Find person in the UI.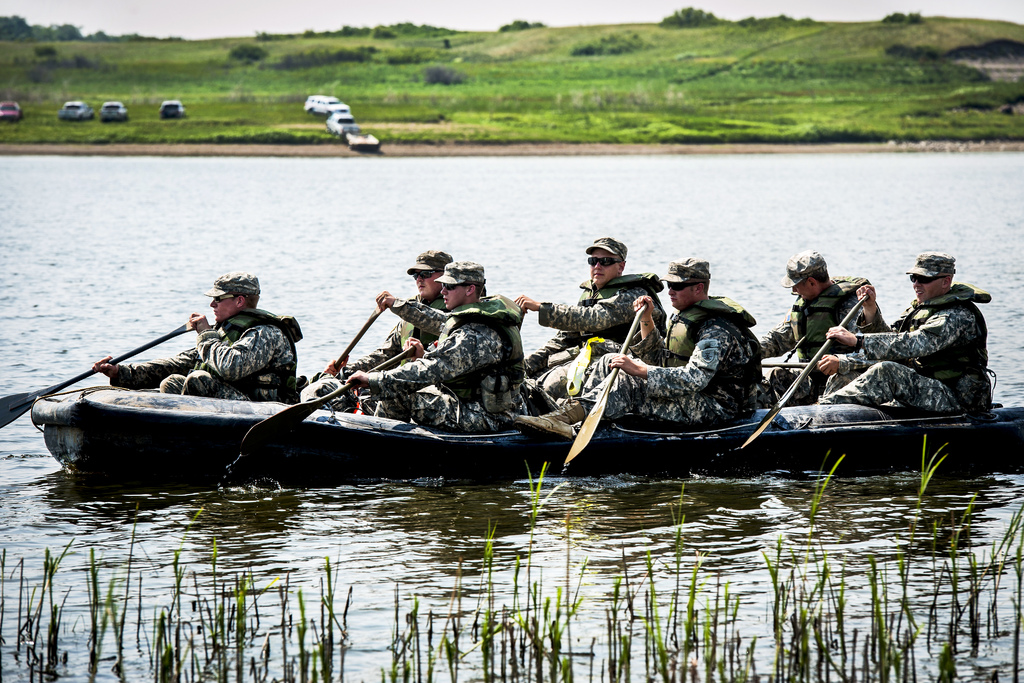
UI element at <bbox>820, 249, 995, 415</bbox>.
